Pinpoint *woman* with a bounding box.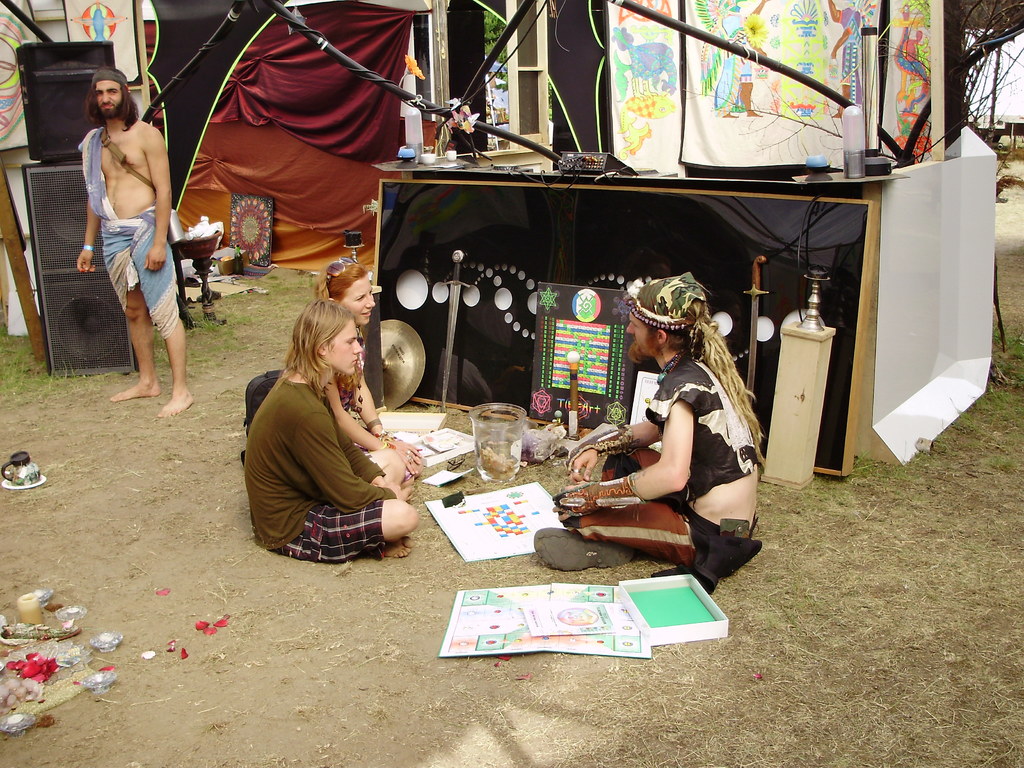
pyautogui.locateOnScreen(251, 296, 417, 559).
